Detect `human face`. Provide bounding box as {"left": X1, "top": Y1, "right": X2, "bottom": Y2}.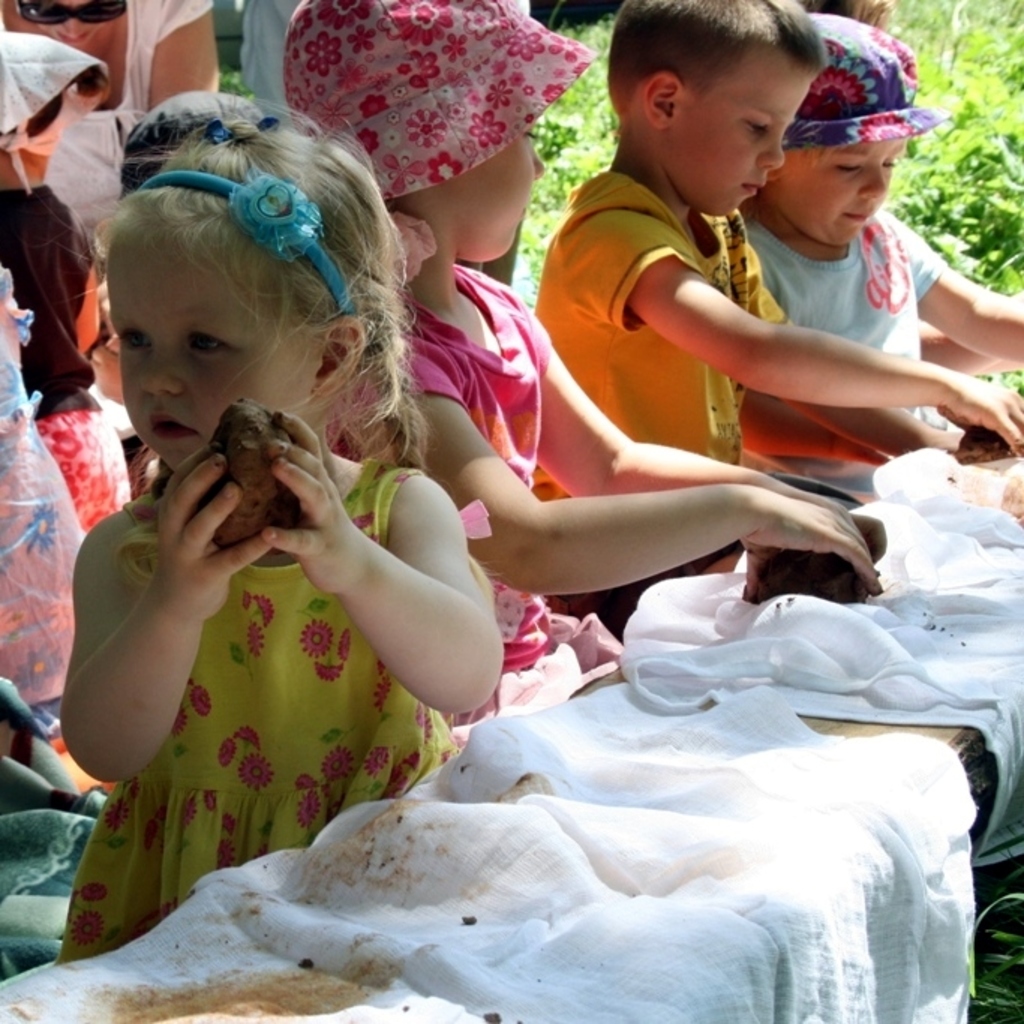
{"left": 777, "top": 133, "right": 913, "bottom": 247}.
